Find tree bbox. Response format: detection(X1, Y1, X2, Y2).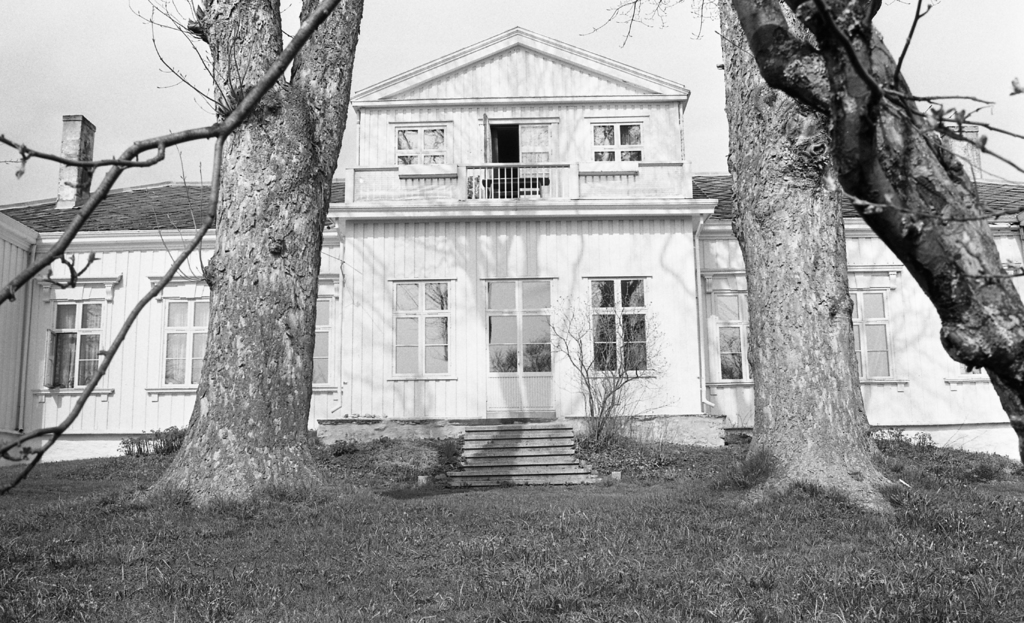
detection(724, 0, 1023, 471).
